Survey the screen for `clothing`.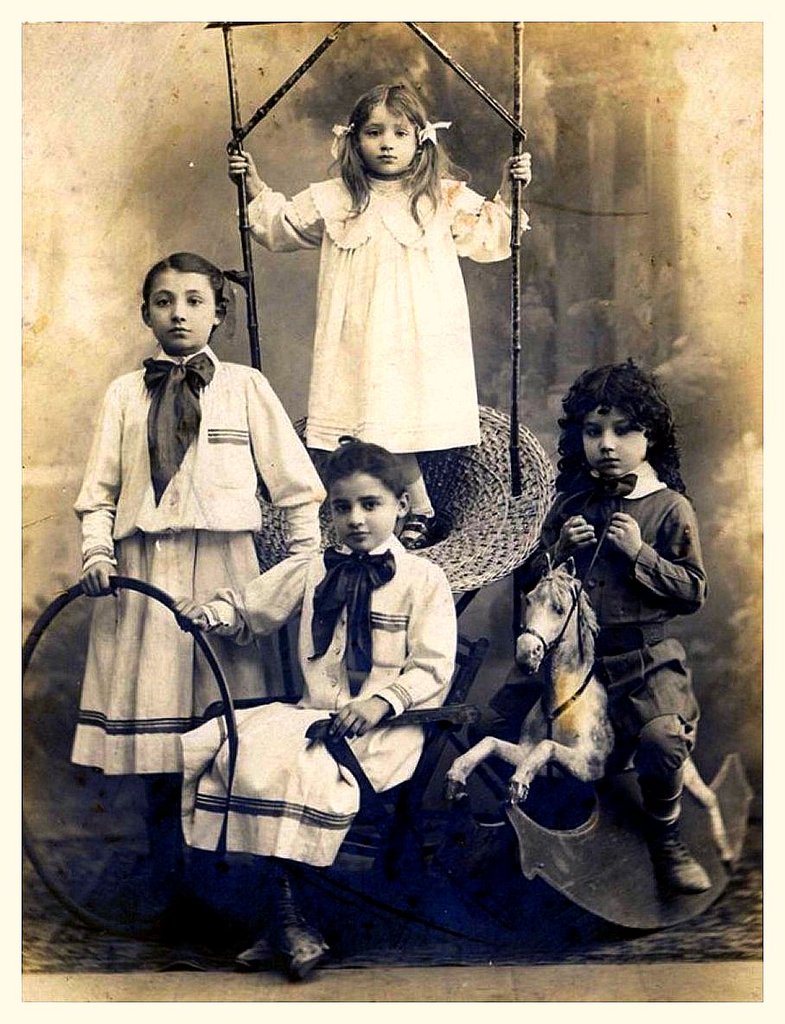
Survey found: rect(62, 345, 330, 784).
